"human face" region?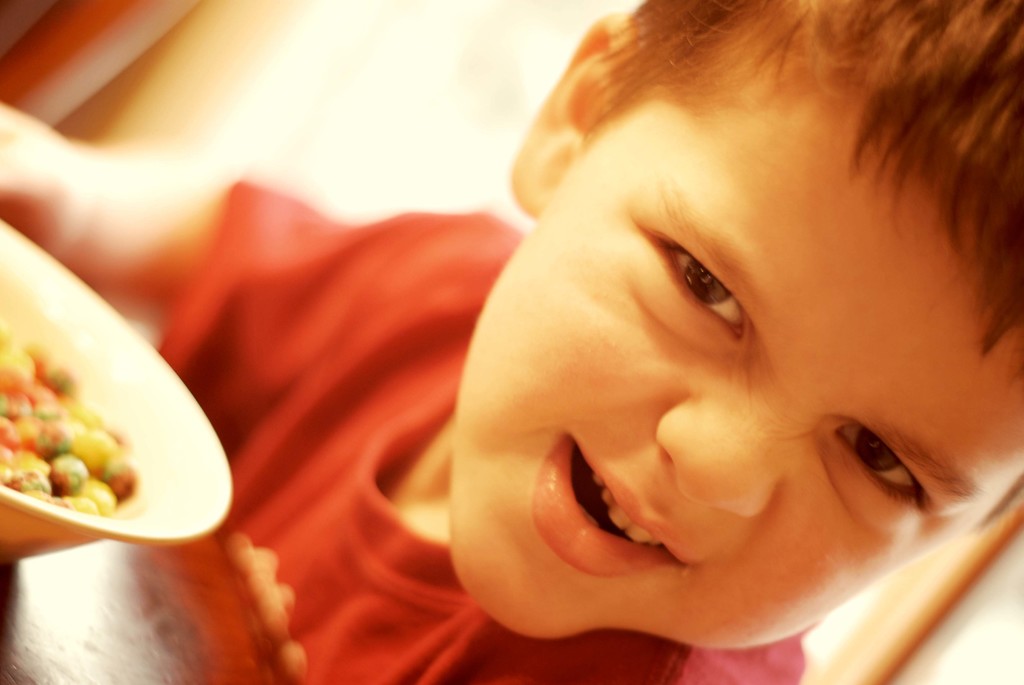
BBox(479, 86, 1023, 652)
